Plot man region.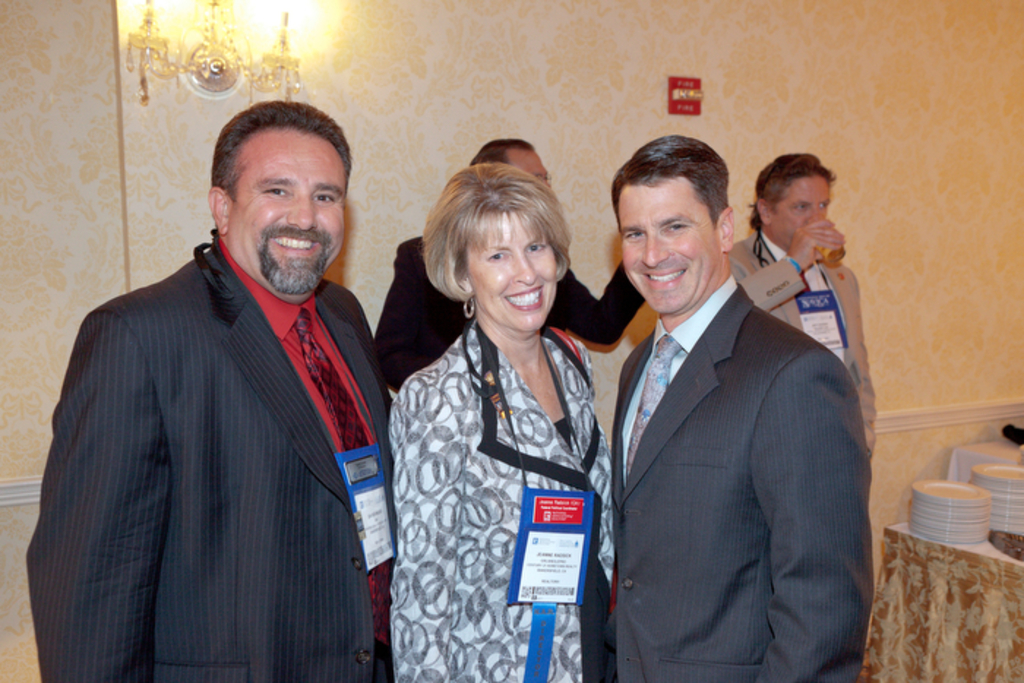
Plotted at <box>38,99,407,682</box>.
